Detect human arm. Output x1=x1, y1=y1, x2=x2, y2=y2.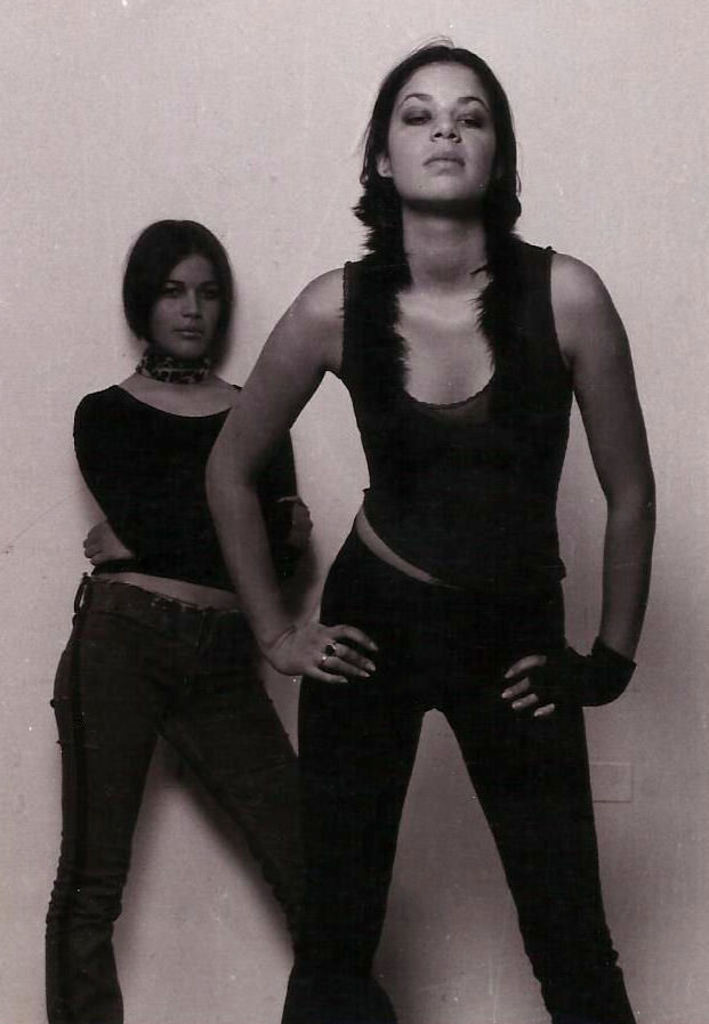
x1=201, y1=263, x2=374, y2=683.
